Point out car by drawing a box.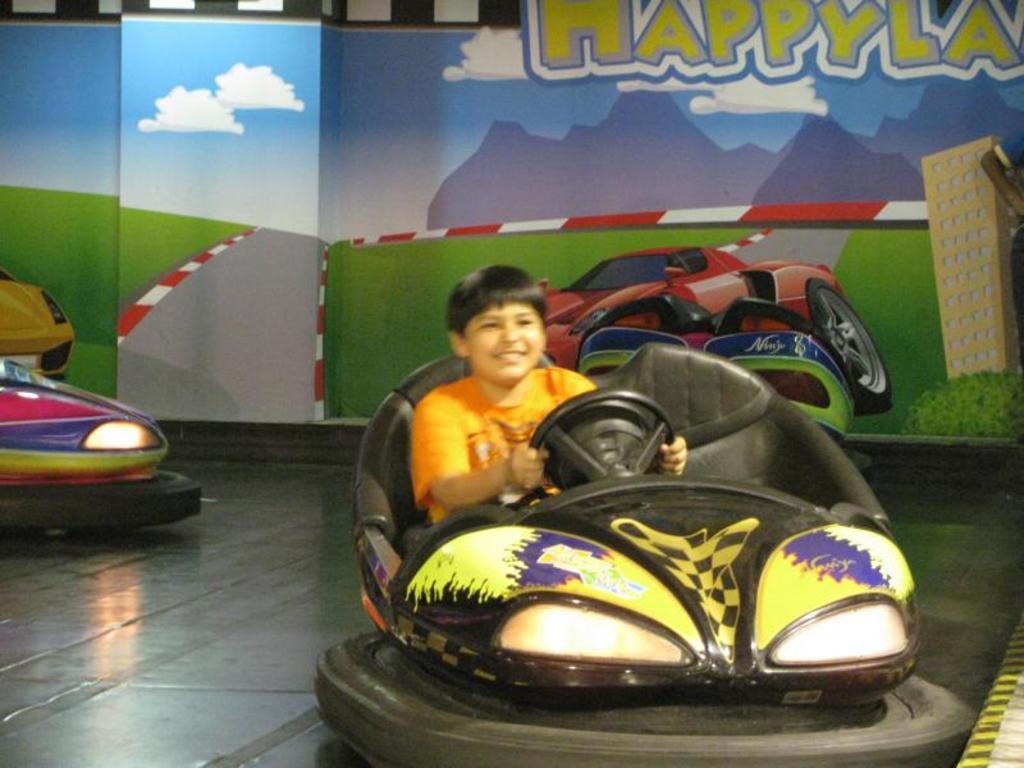
bbox=(0, 268, 73, 378).
